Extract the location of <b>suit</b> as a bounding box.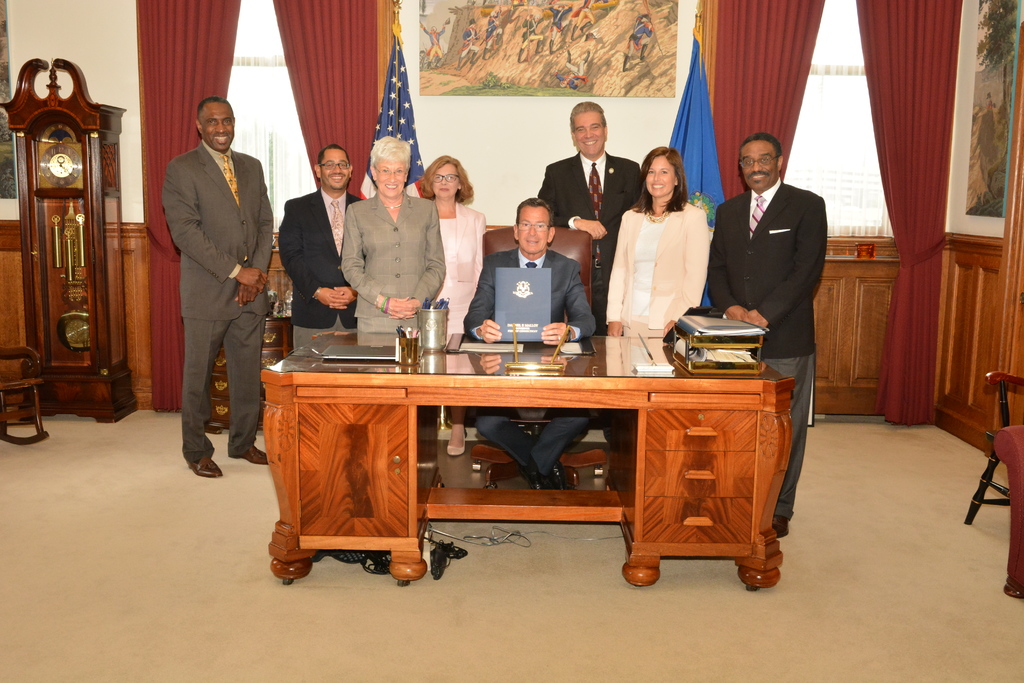
pyautogui.locateOnScreen(276, 183, 365, 349).
